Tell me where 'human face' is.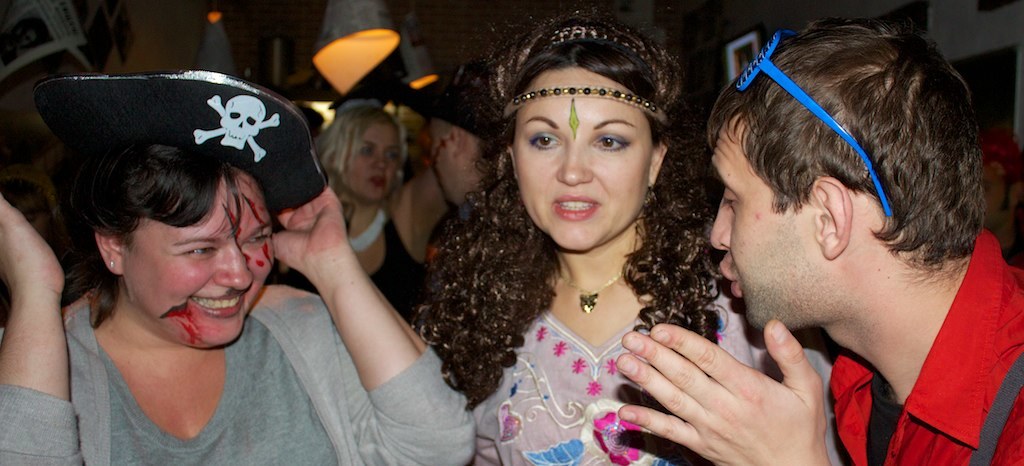
'human face' is at 125:174:275:344.
